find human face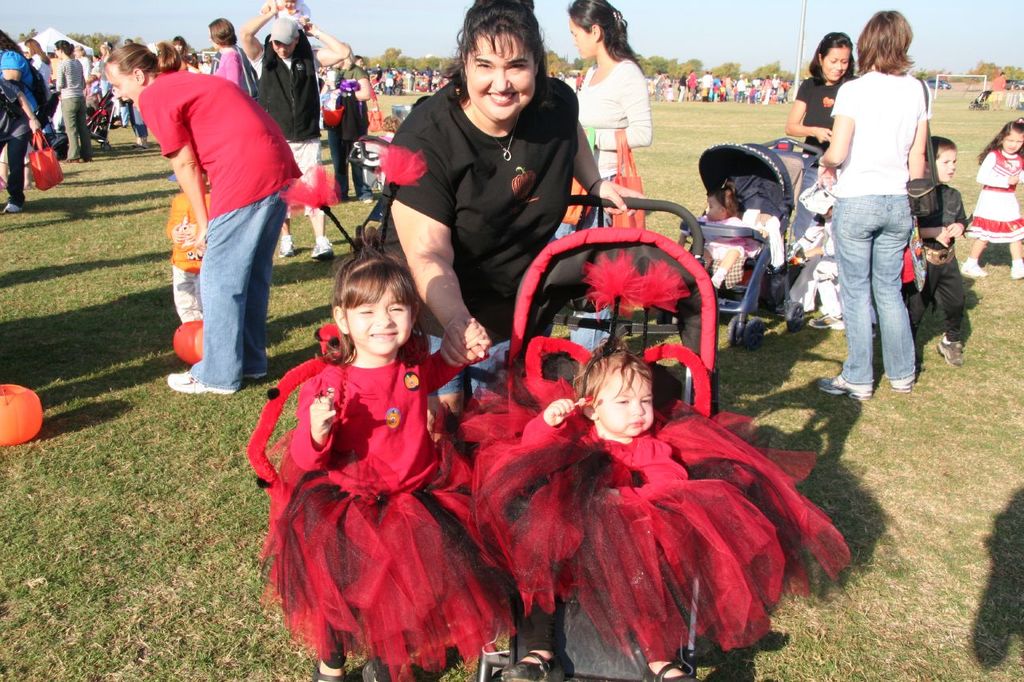
bbox=(935, 150, 958, 182)
